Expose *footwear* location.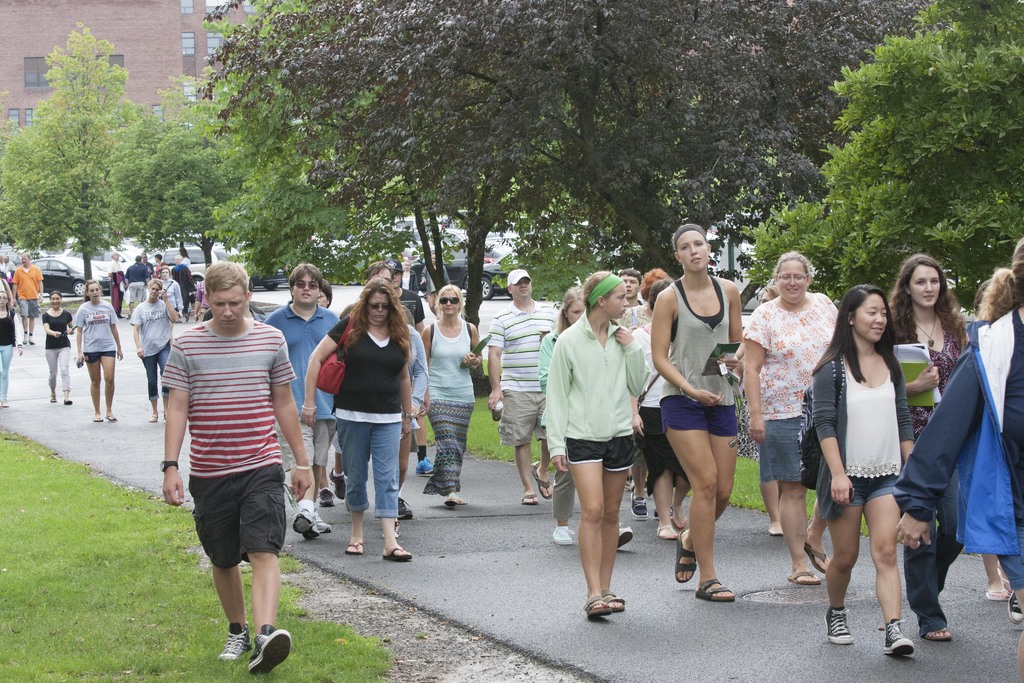
Exposed at 249,624,291,677.
